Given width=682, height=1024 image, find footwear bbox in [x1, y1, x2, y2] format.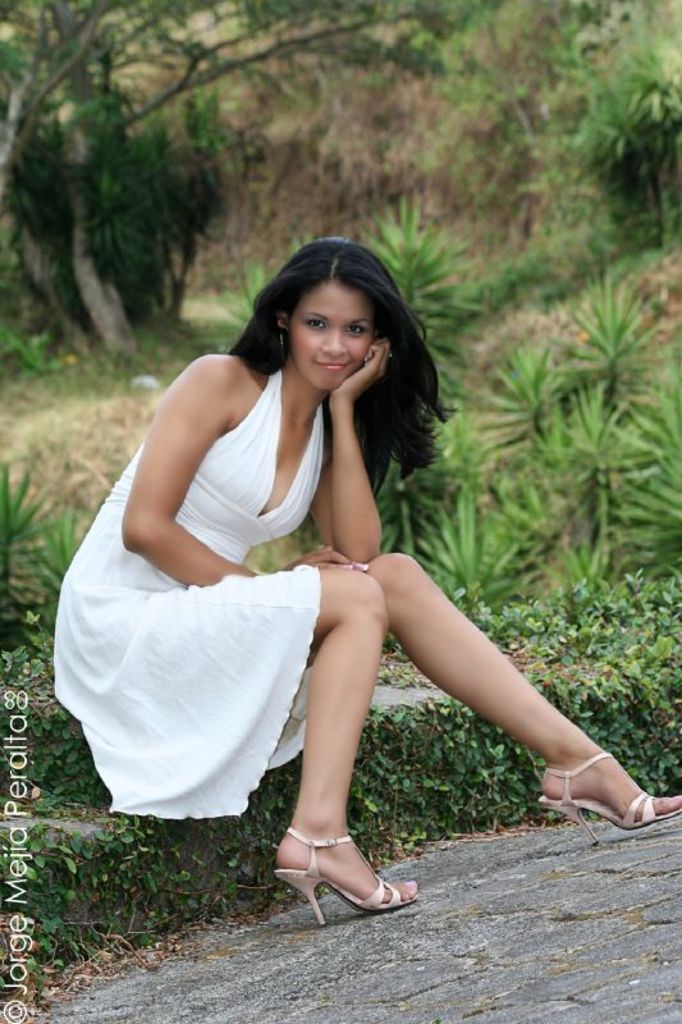
[287, 845, 408, 919].
